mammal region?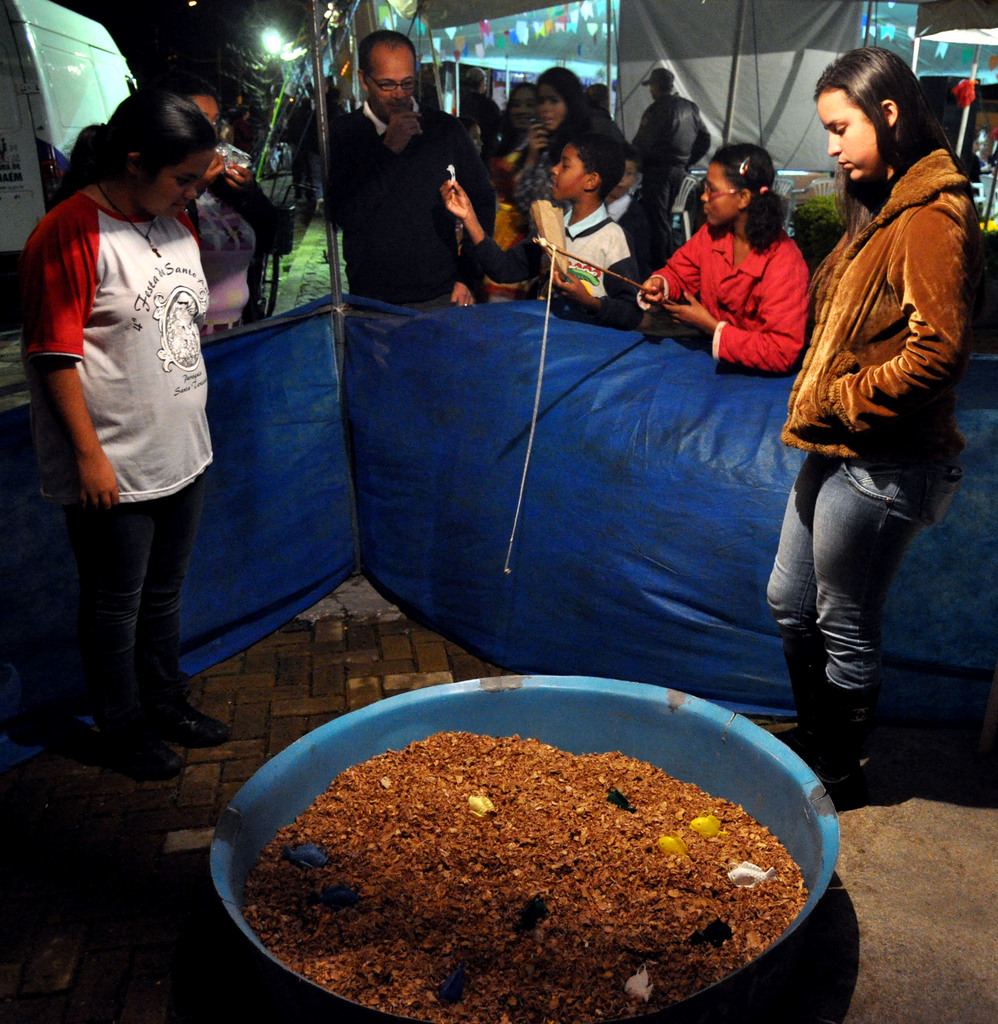
locate(645, 67, 709, 263)
